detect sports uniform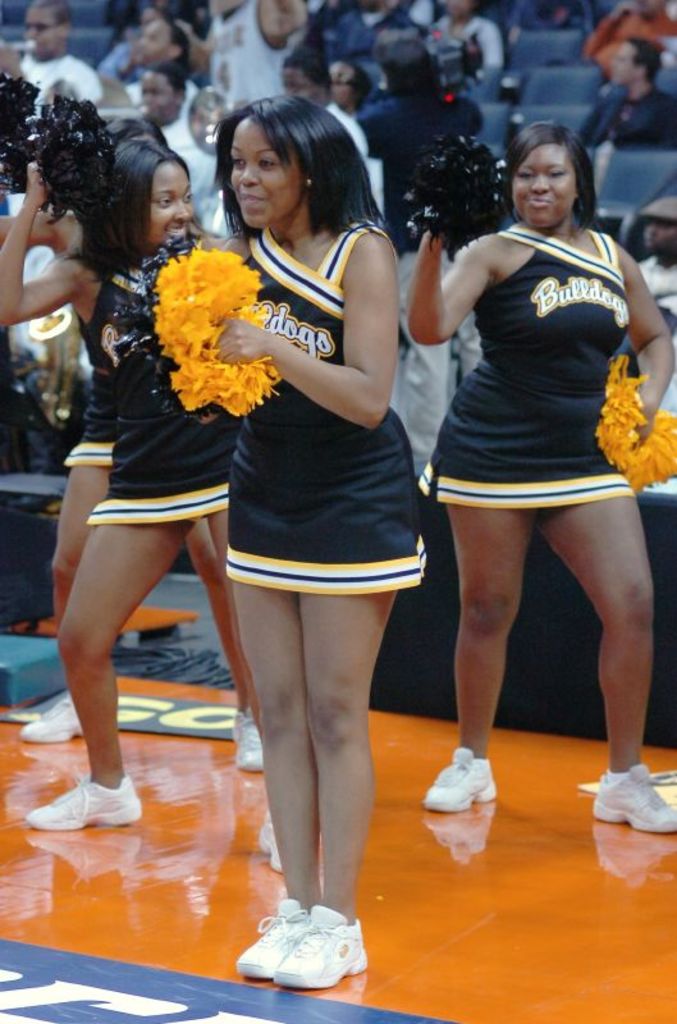
BBox(237, 218, 425, 992)
